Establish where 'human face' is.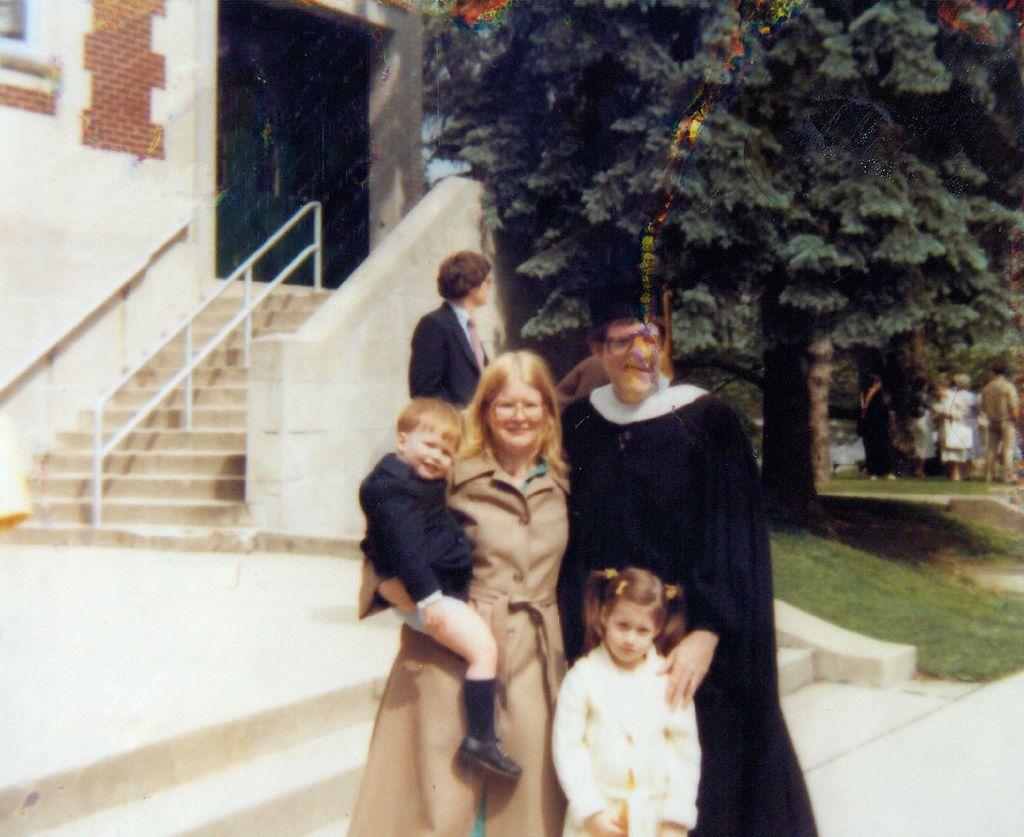
Established at (604, 320, 654, 396).
